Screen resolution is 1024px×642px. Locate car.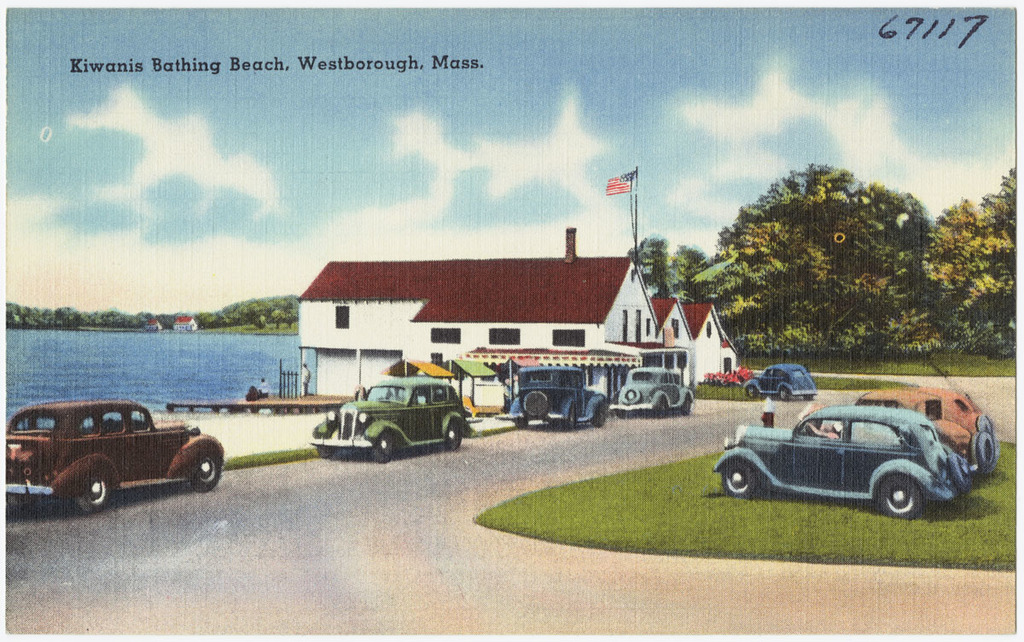
[495,370,608,429].
